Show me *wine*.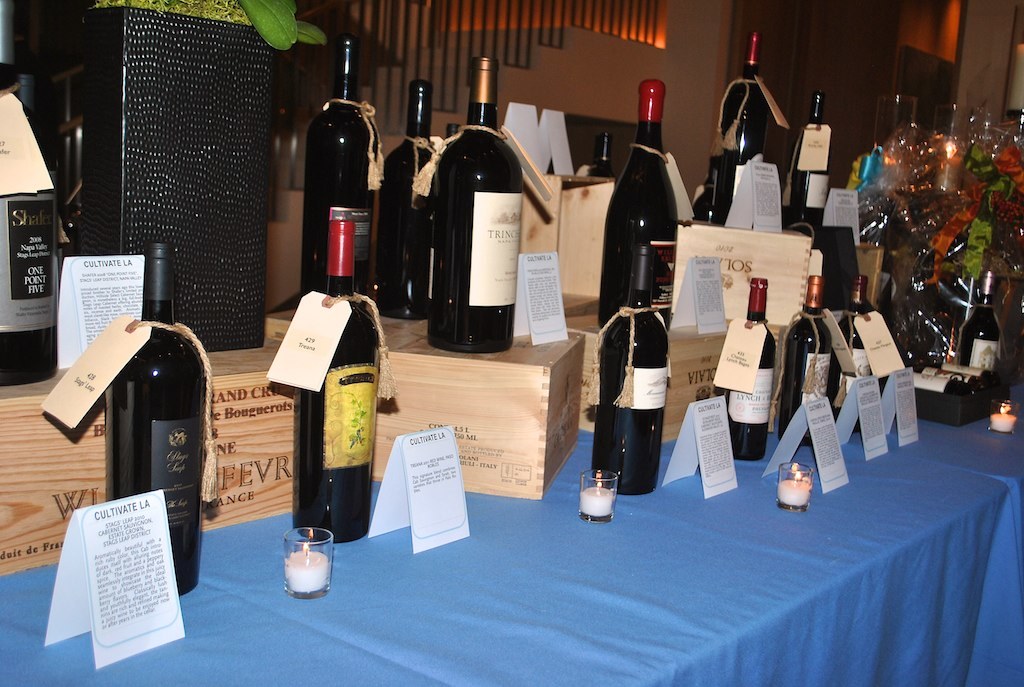
*wine* is here: left=373, top=78, right=439, bottom=319.
